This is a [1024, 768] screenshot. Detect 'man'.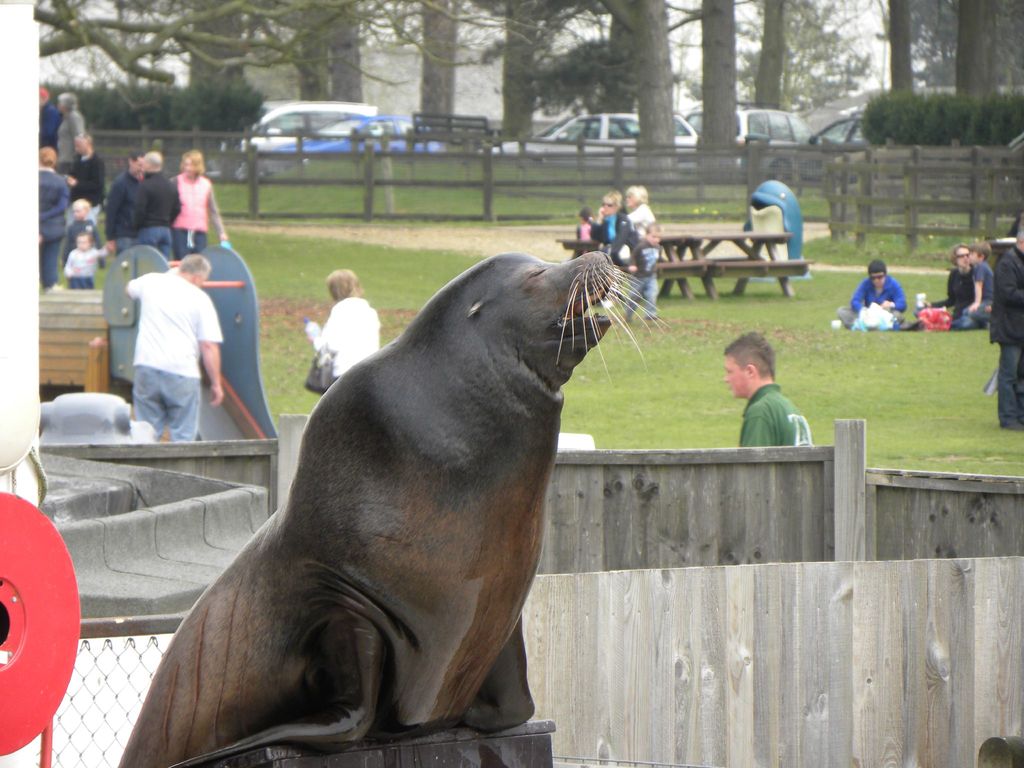
locate(987, 219, 1023, 437).
